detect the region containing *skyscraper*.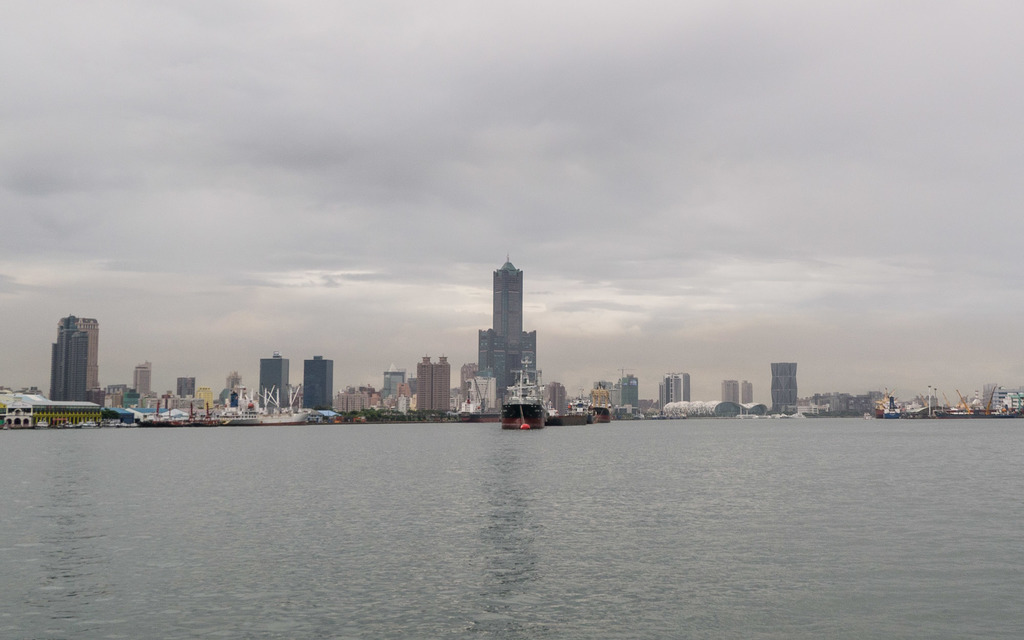
left=742, top=378, right=753, bottom=401.
